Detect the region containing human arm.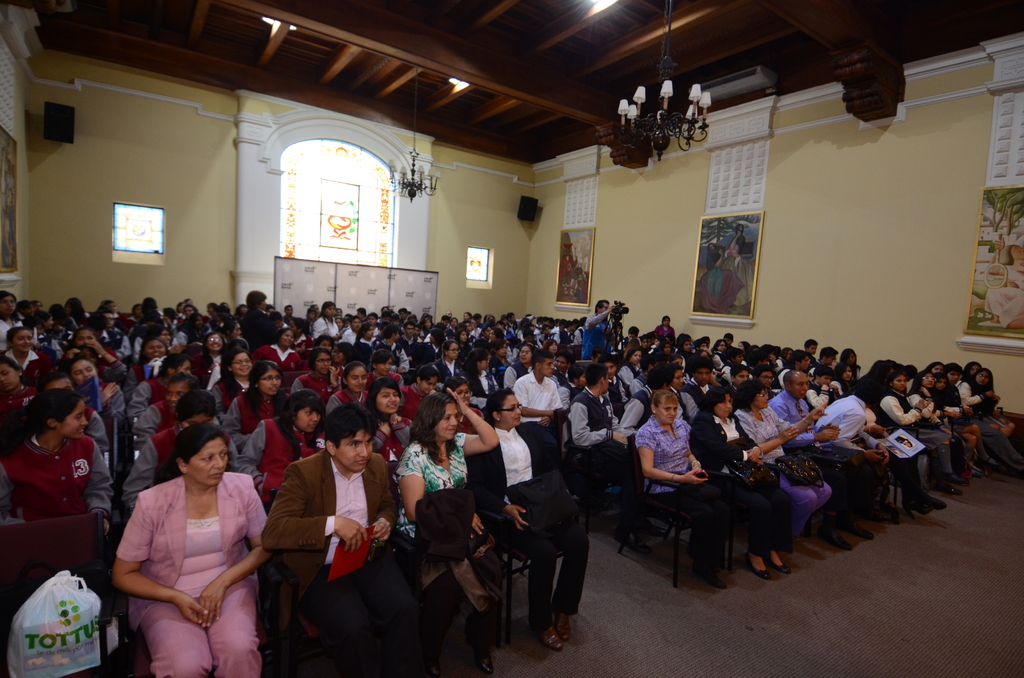
l=687, t=414, r=768, b=464.
